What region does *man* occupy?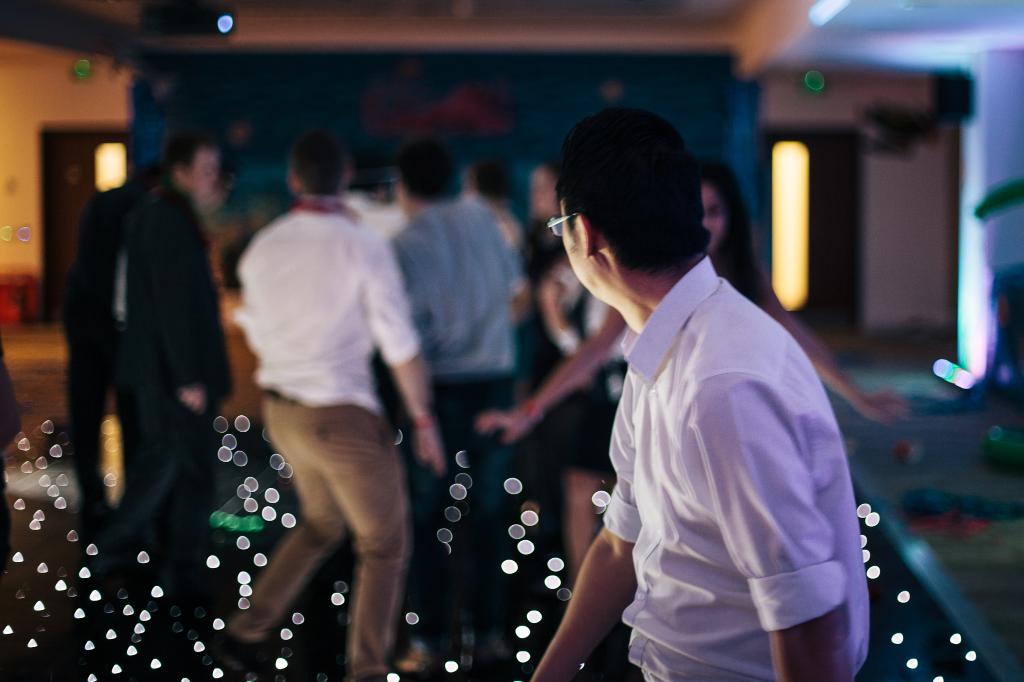
{"left": 76, "top": 130, "right": 227, "bottom": 598}.
